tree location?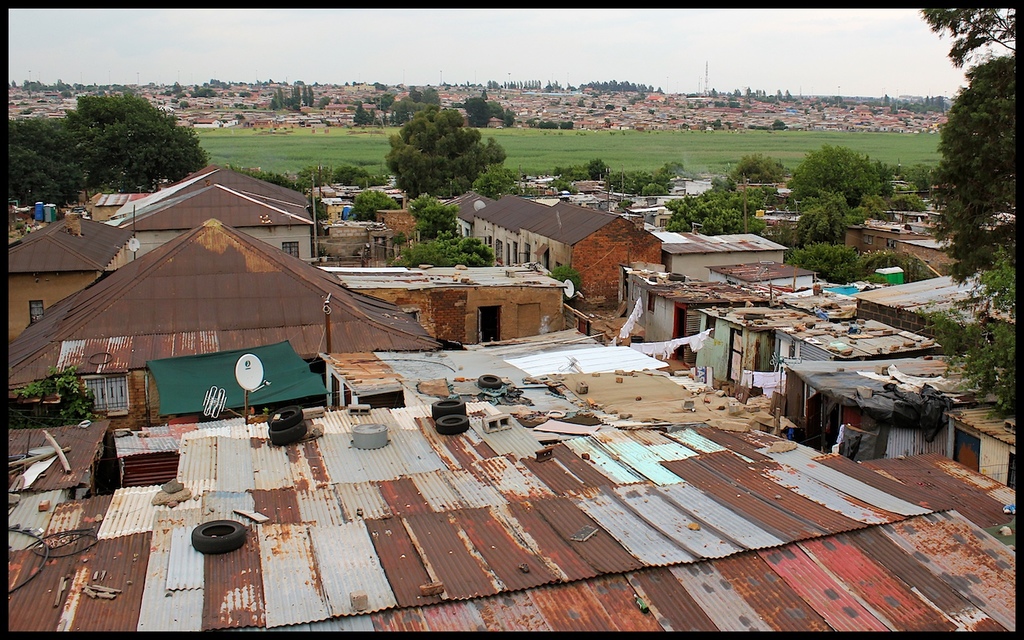
detection(58, 91, 210, 193)
